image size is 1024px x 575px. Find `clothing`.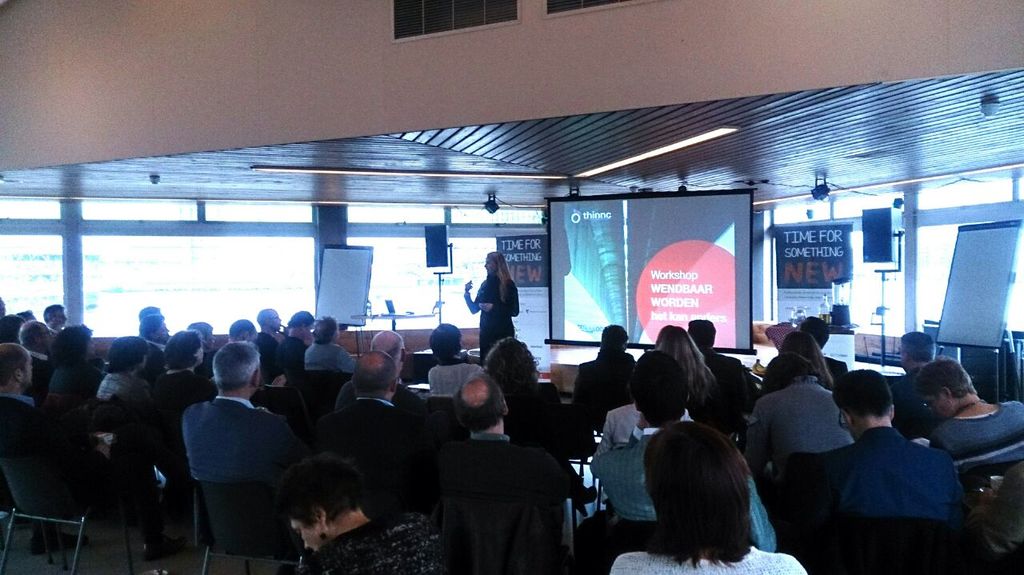
591 403 695 461.
